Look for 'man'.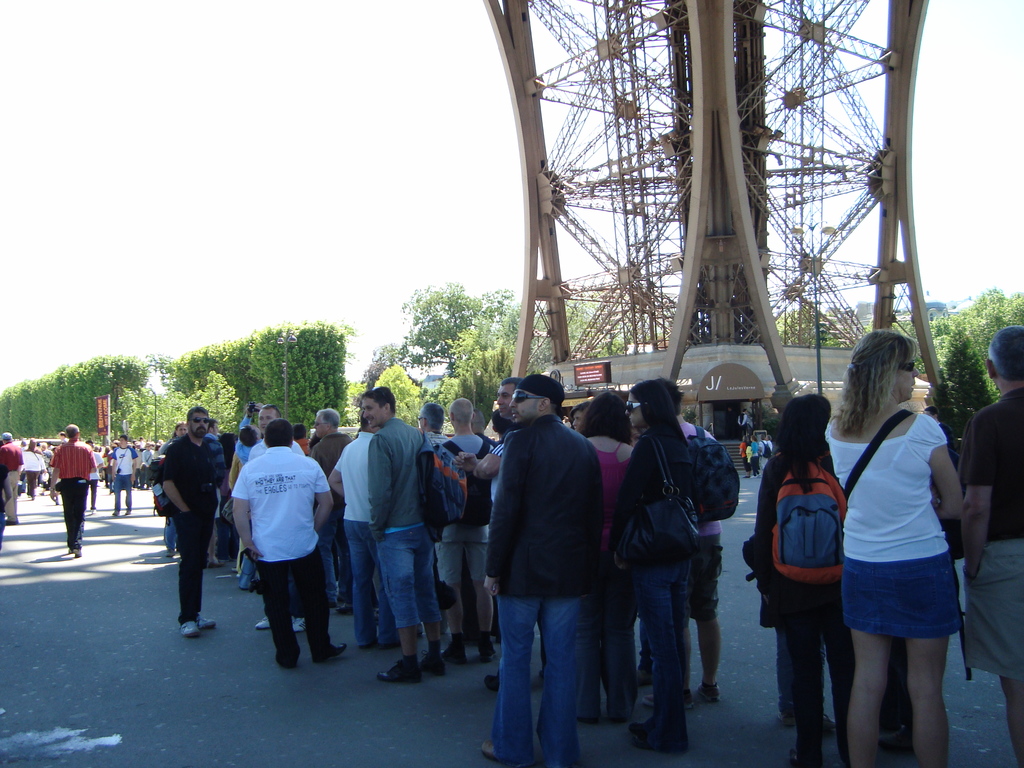
Found: <bbox>472, 372, 614, 767</bbox>.
